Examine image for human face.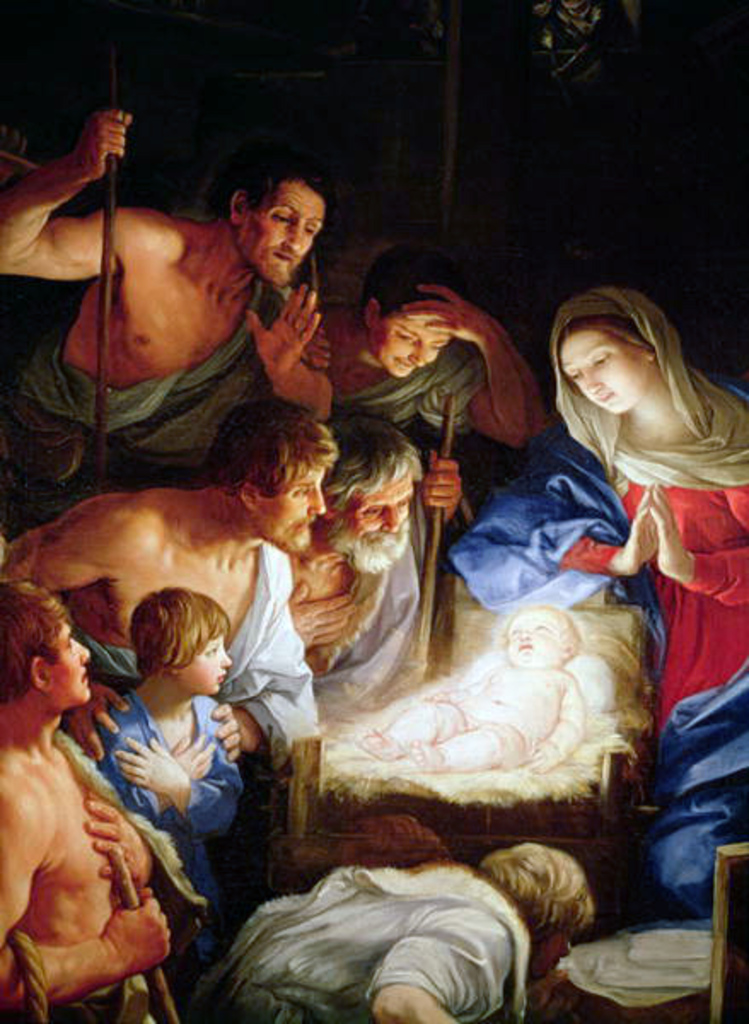
Examination result: {"left": 377, "top": 307, "right": 450, "bottom": 375}.
